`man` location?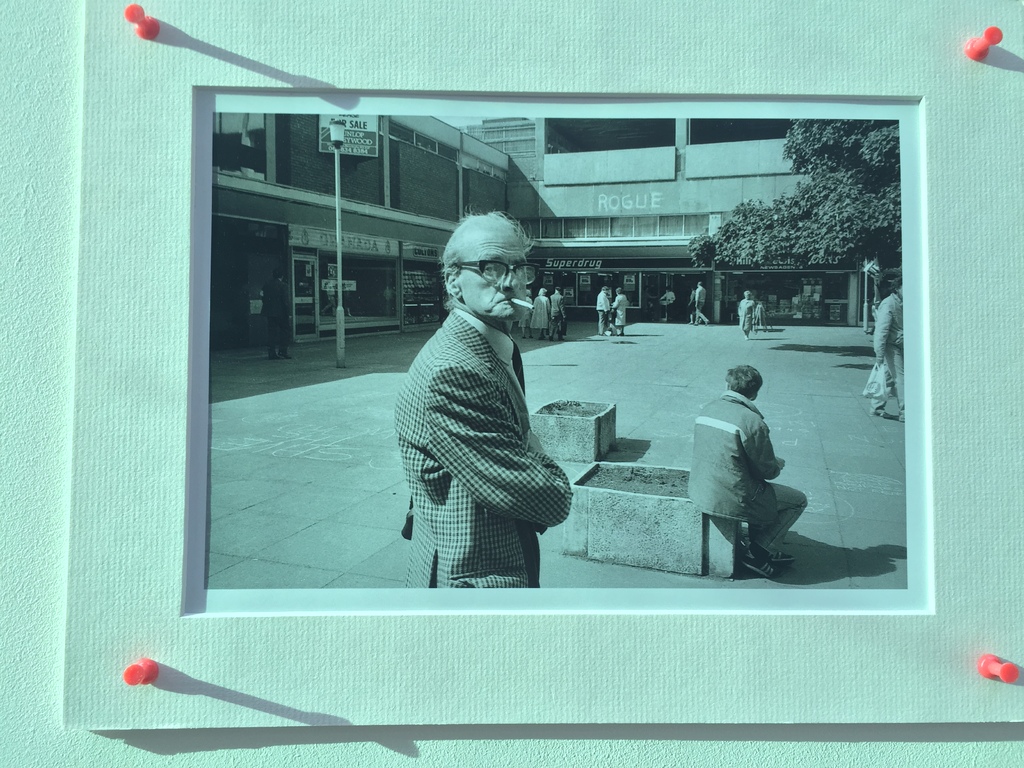
detection(872, 276, 908, 420)
